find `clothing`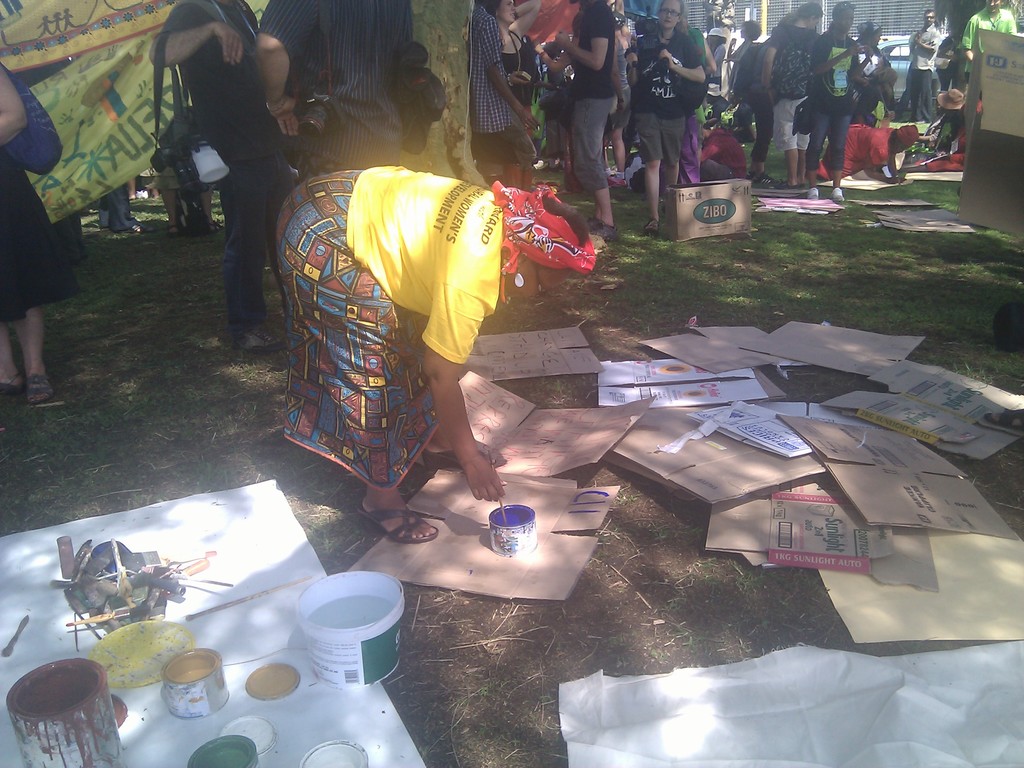
box(739, 38, 763, 98)
